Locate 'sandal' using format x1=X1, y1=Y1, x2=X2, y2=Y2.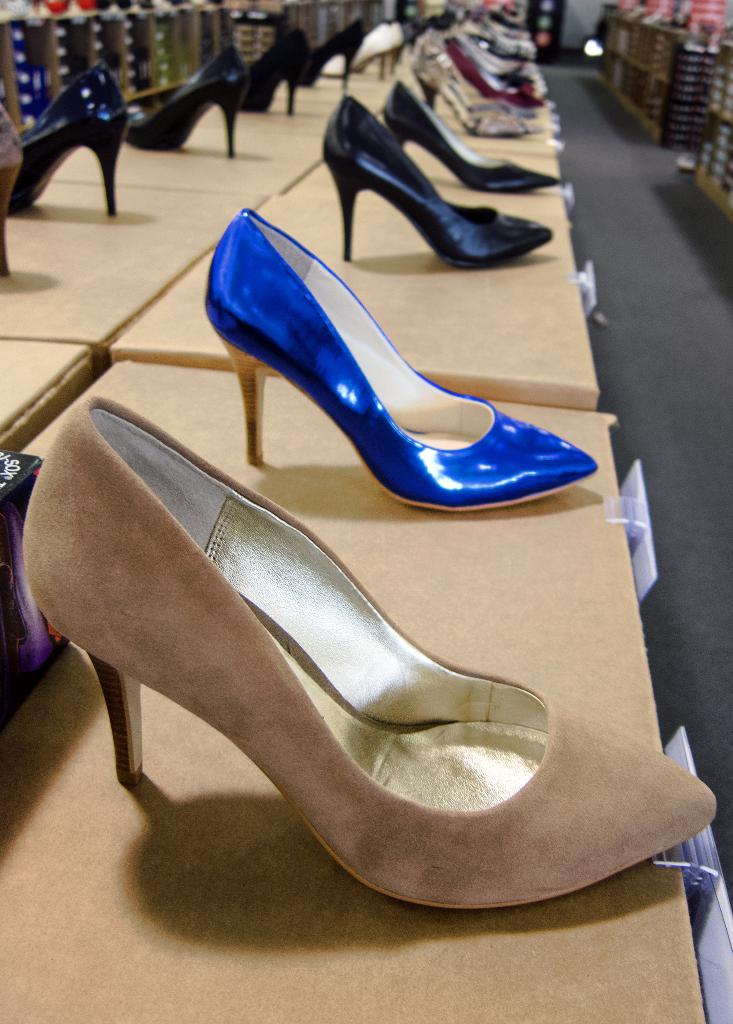
x1=28, y1=63, x2=130, y2=223.
